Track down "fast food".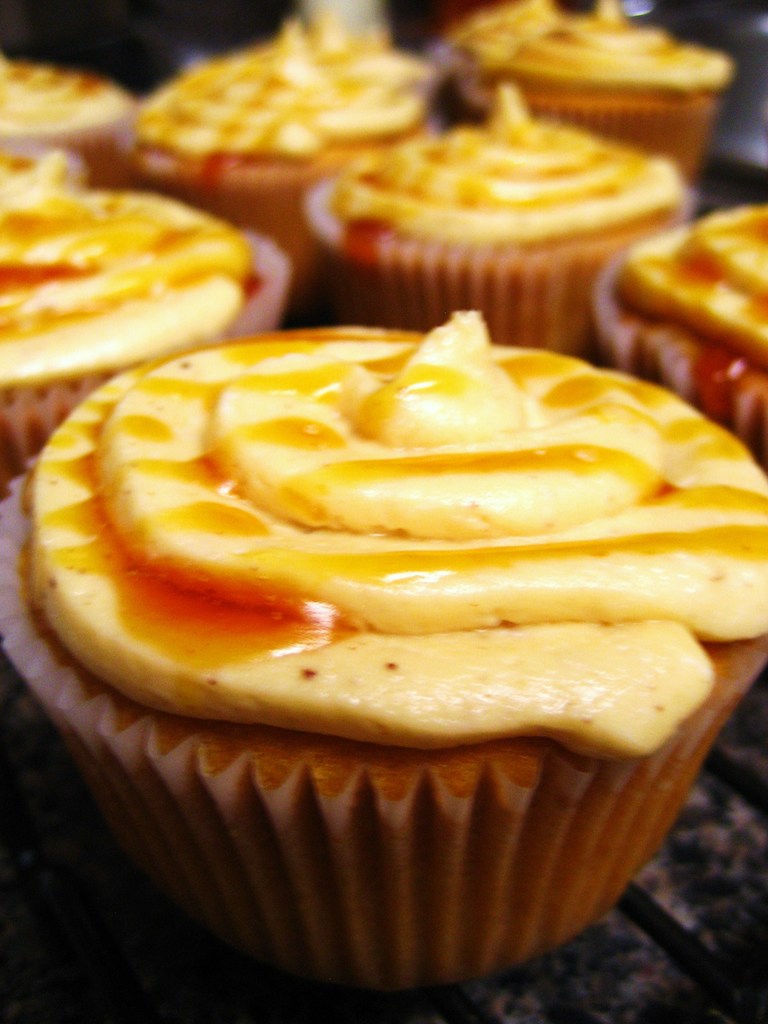
Tracked to bbox=(588, 199, 767, 476).
